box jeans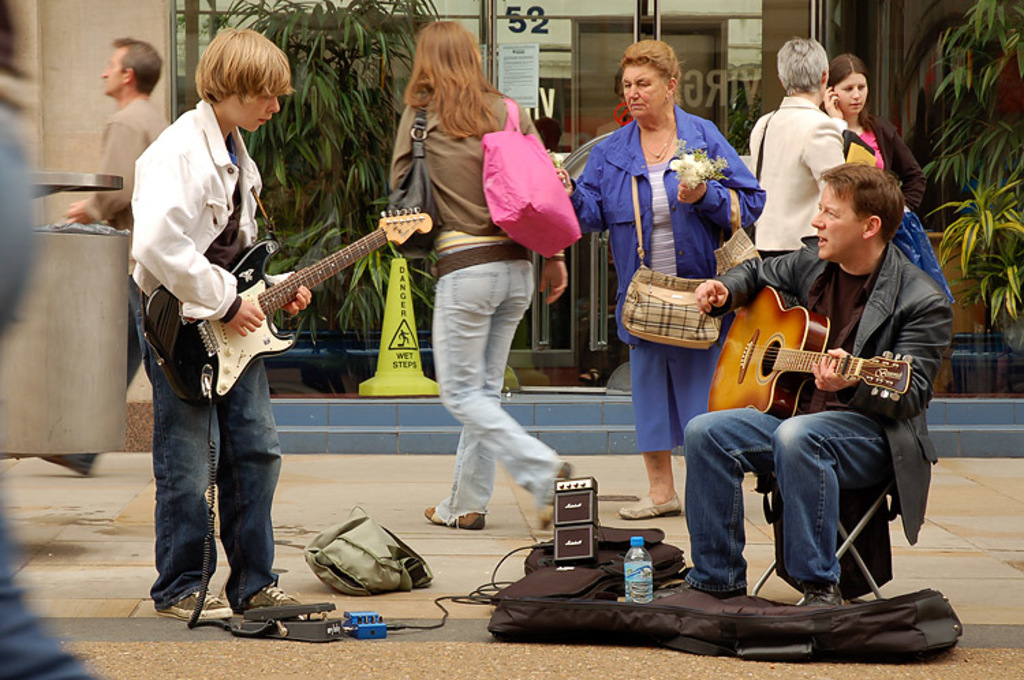
x1=681 y1=404 x2=887 y2=587
